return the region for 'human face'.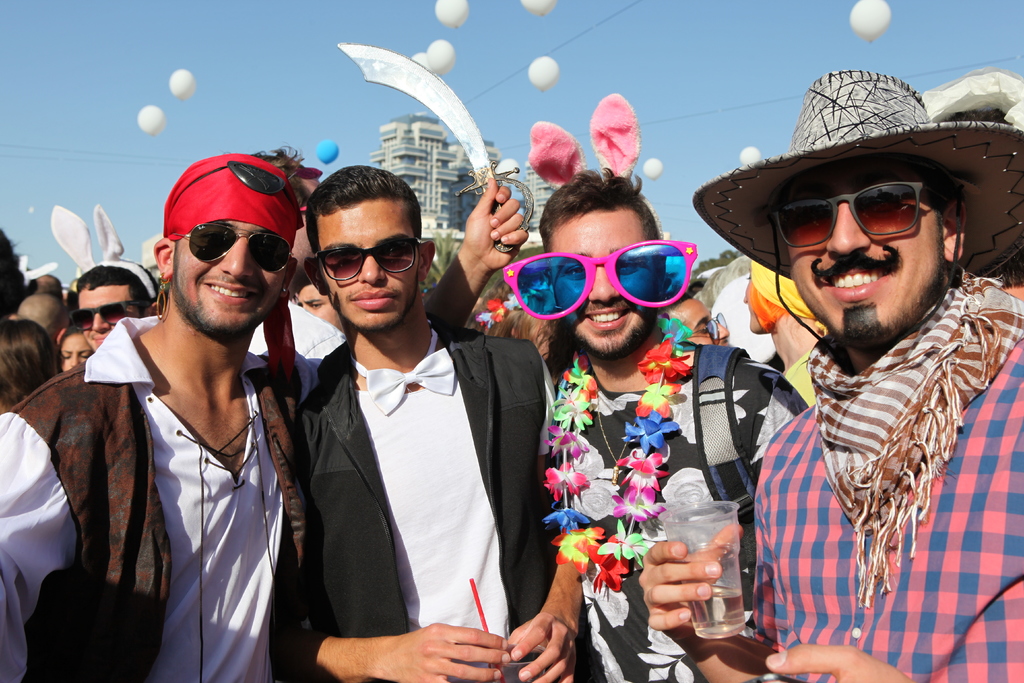
box=[175, 218, 277, 333].
